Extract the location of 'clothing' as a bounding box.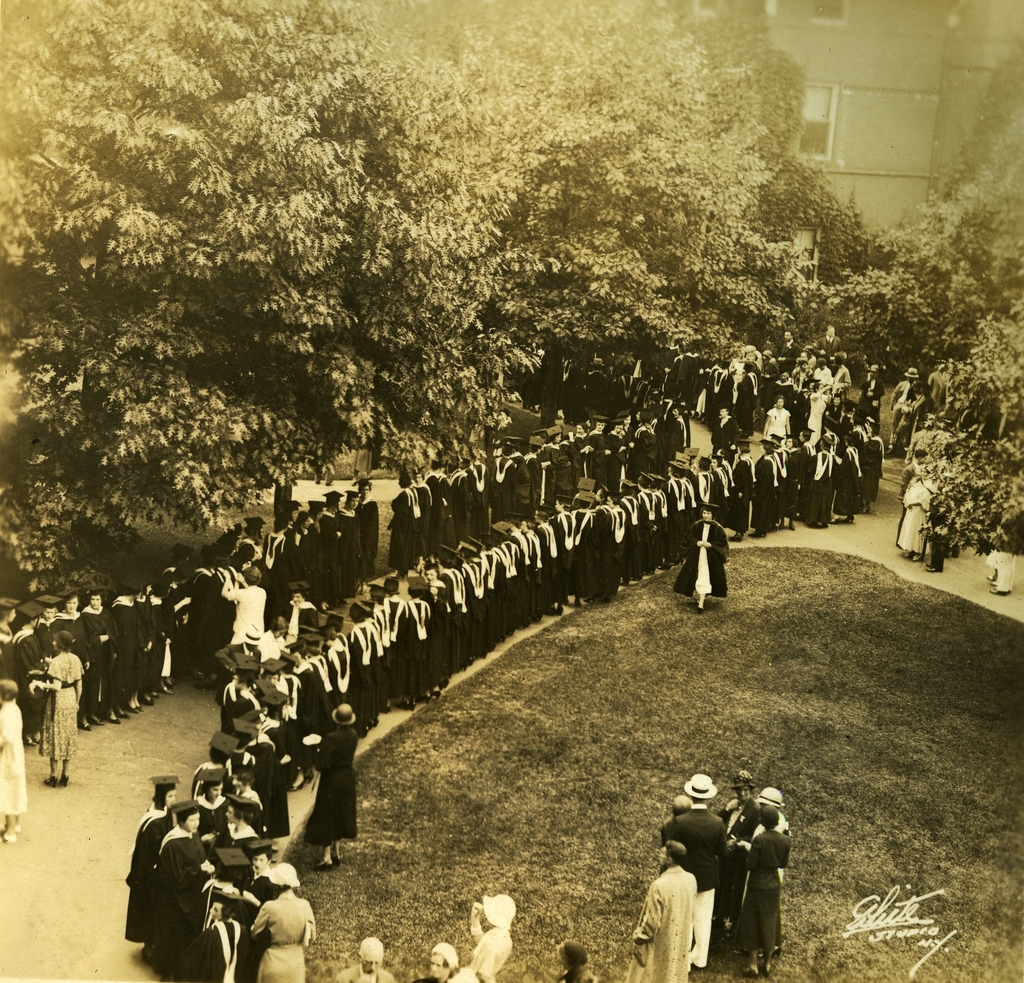
Rect(33, 651, 83, 762).
